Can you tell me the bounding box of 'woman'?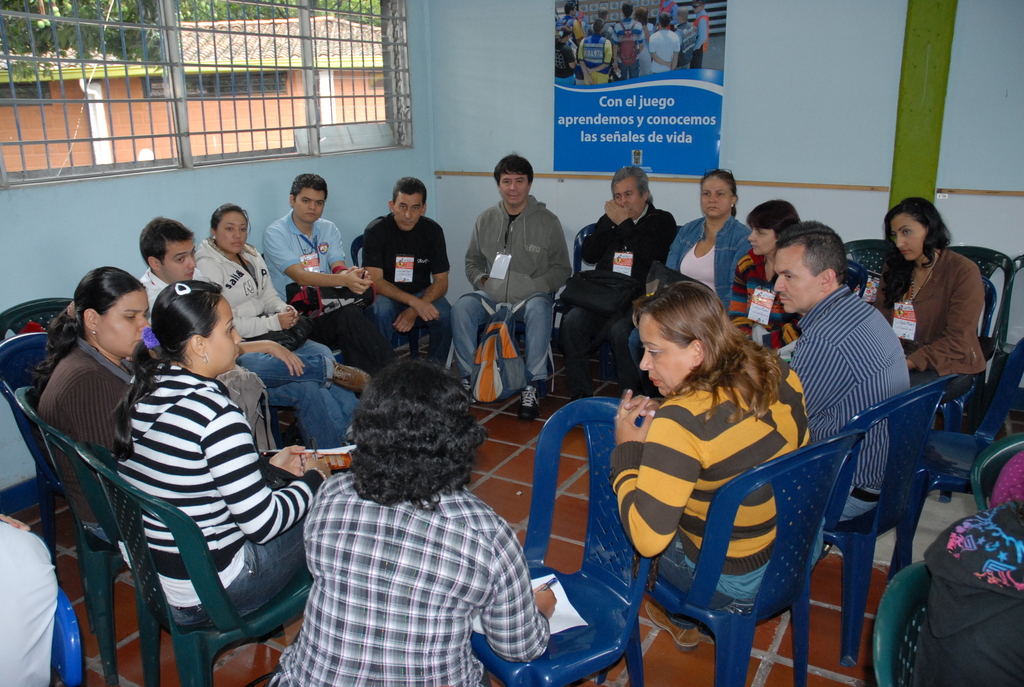
l=628, t=166, r=755, b=388.
